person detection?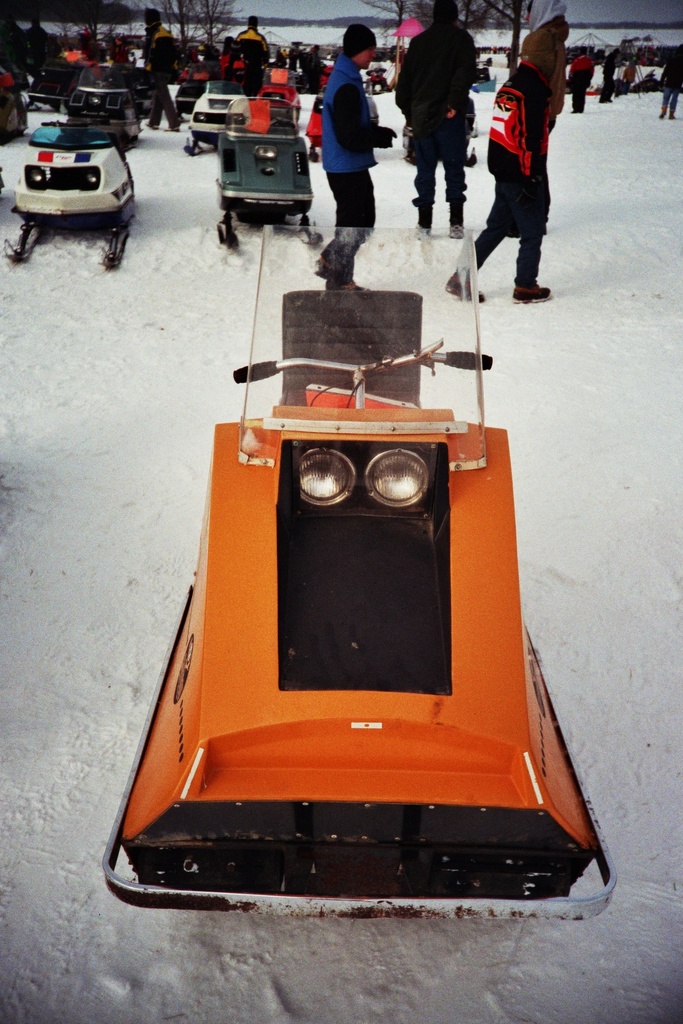
BBox(320, 26, 396, 293)
